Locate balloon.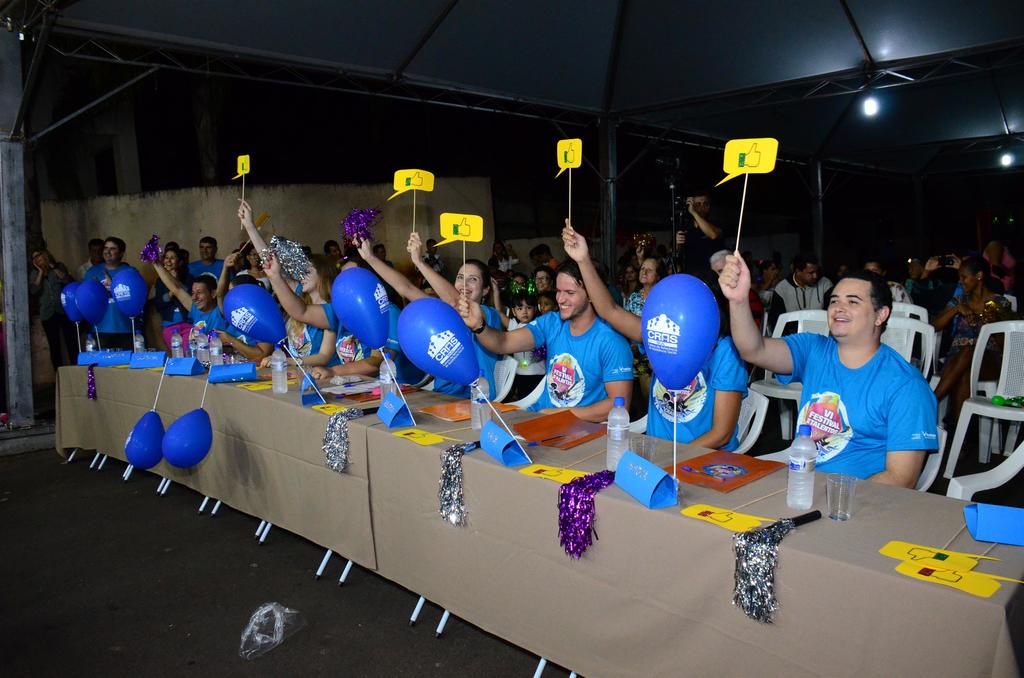
Bounding box: crop(331, 271, 394, 351).
